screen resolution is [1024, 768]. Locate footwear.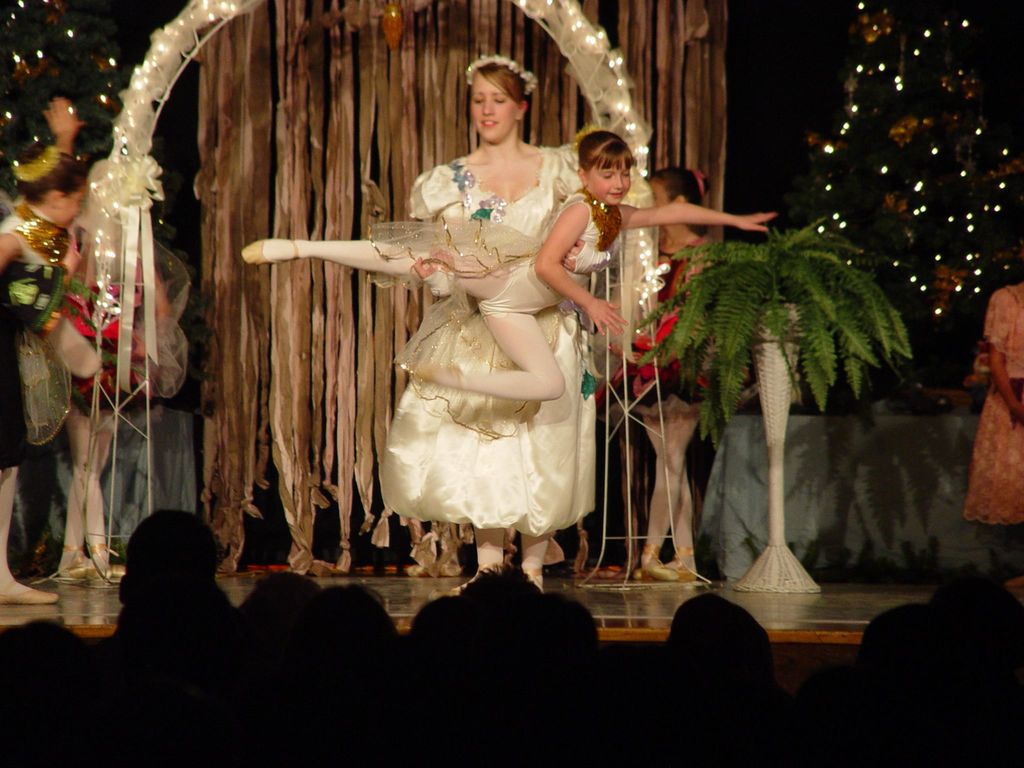
[428,566,500,600].
